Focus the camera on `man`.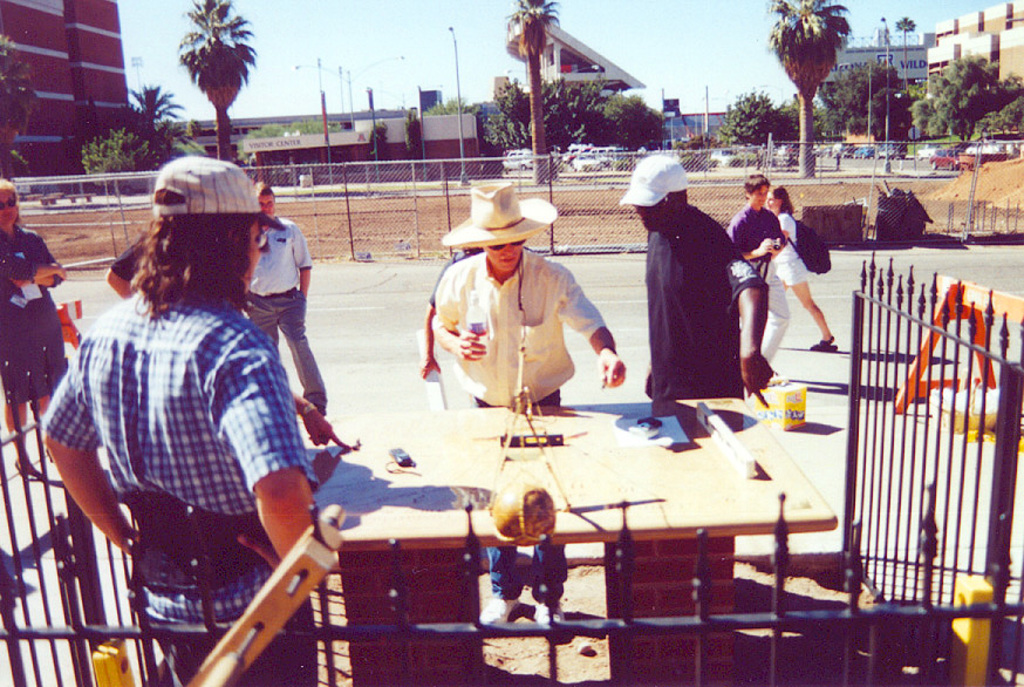
Focus region: <region>0, 172, 67, 485</region>.
